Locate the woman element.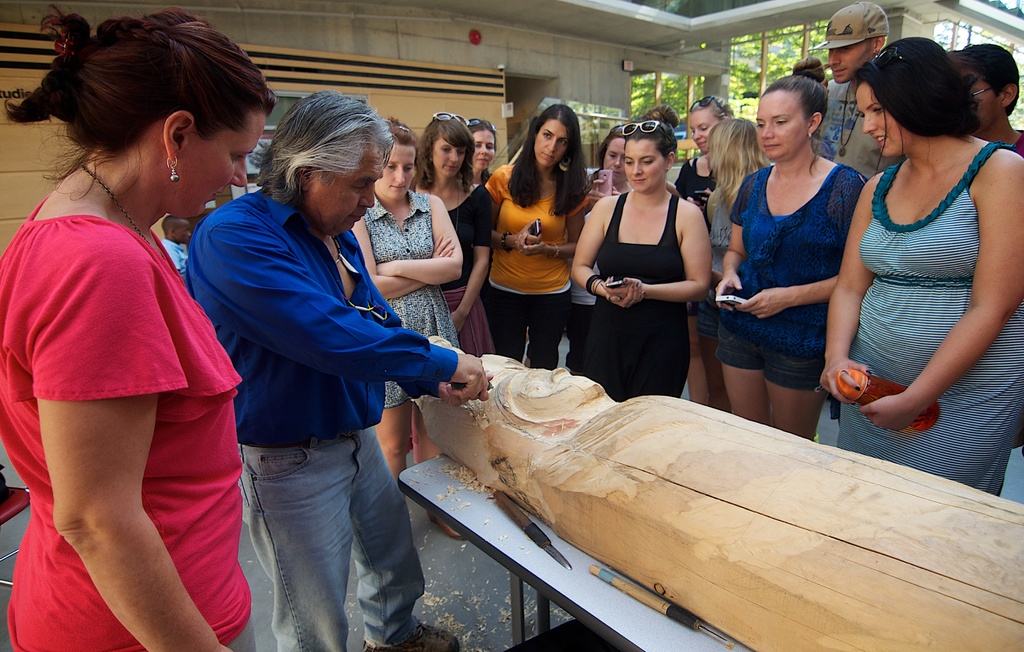
Element bbox: locate(565, 127, 632, 377).
